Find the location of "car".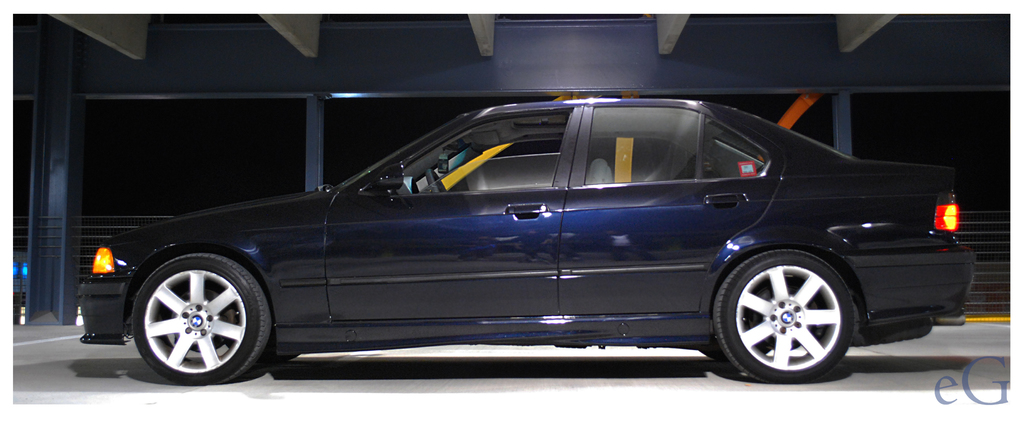
Location: detection(81, 101, 977, 381).
